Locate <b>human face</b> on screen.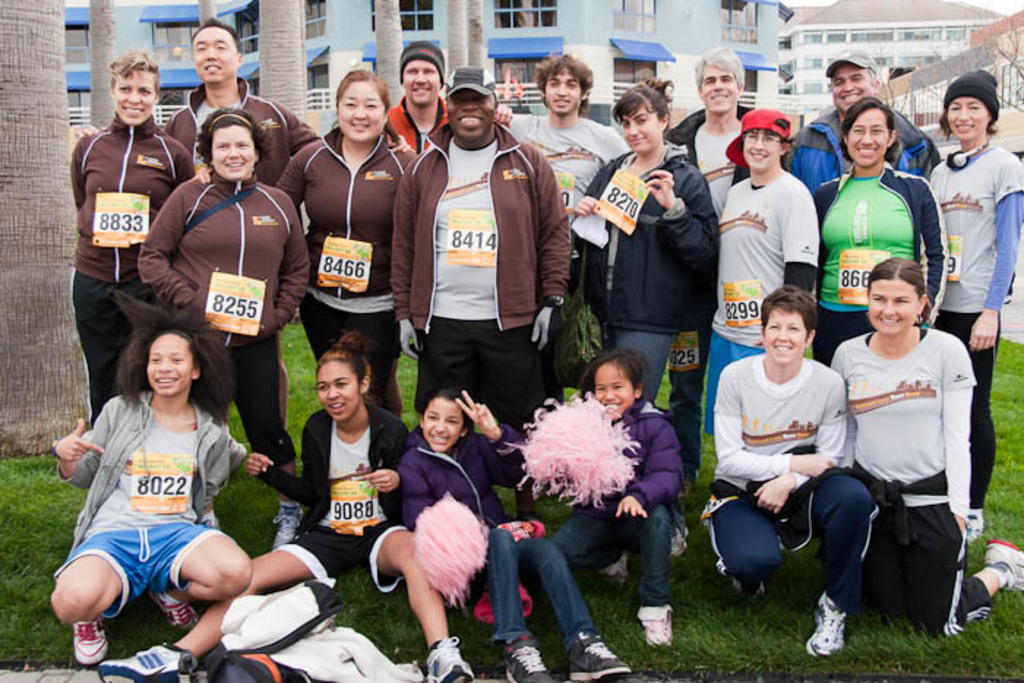
On screen at l=945, t=98, r=989, b=142.
